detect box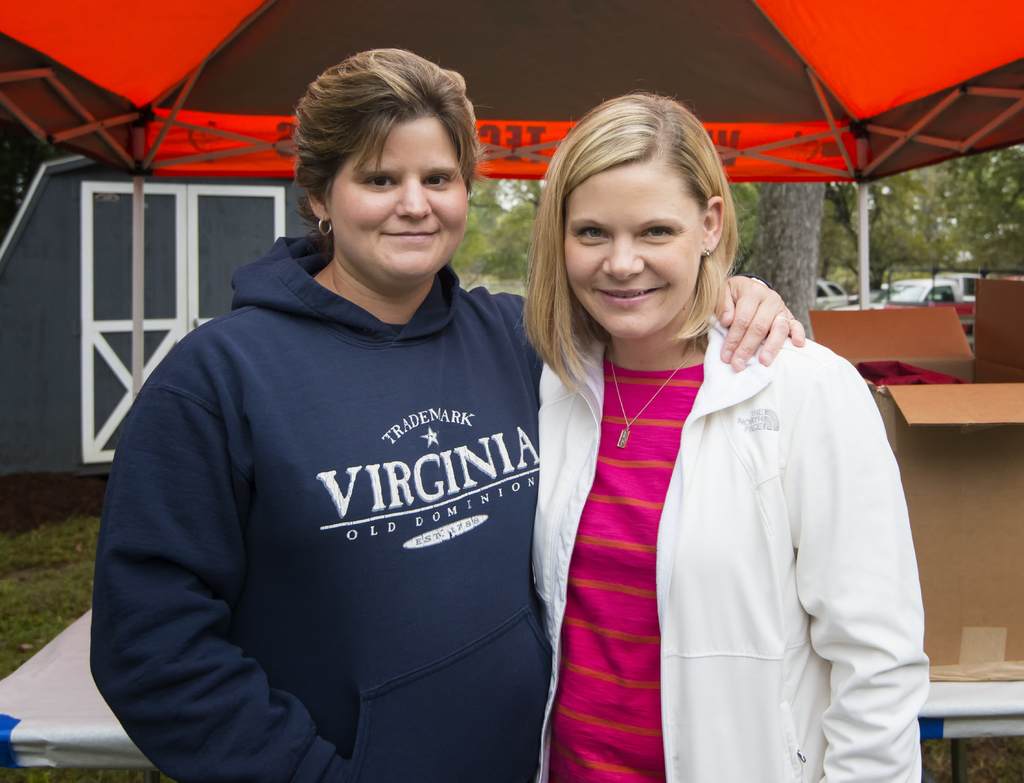
x1=806 y1=280 x2=1023 y2=684
